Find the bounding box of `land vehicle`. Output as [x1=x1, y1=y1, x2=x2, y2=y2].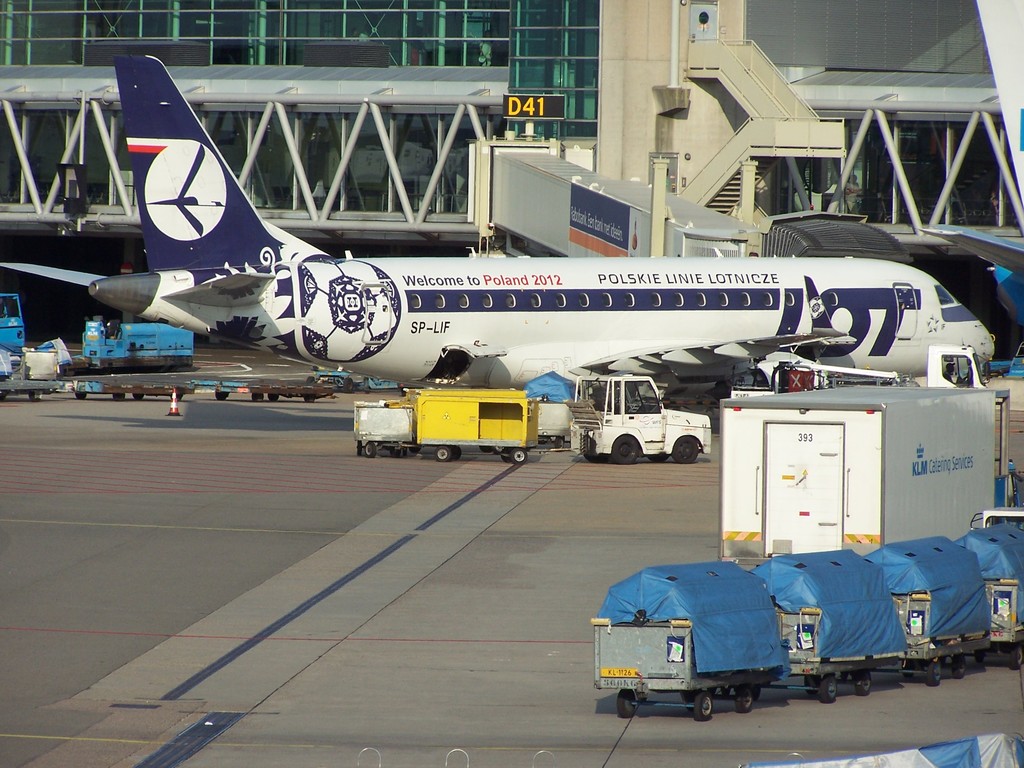
[x1=354, y1=386, x2=540, y2=463].
